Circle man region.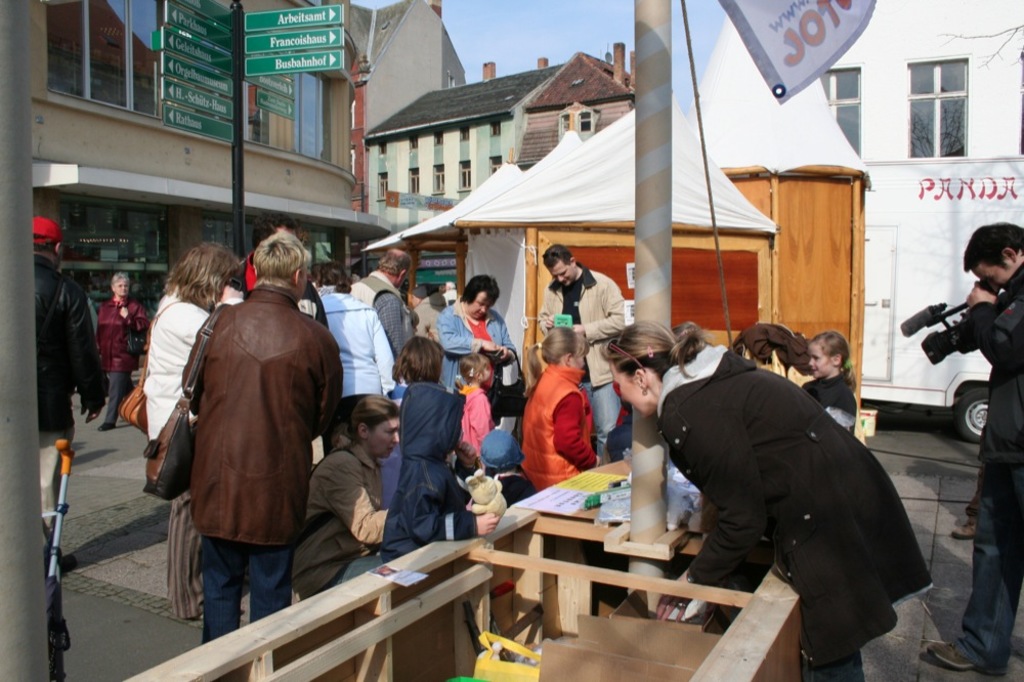
Region: (32,216,108,634).
